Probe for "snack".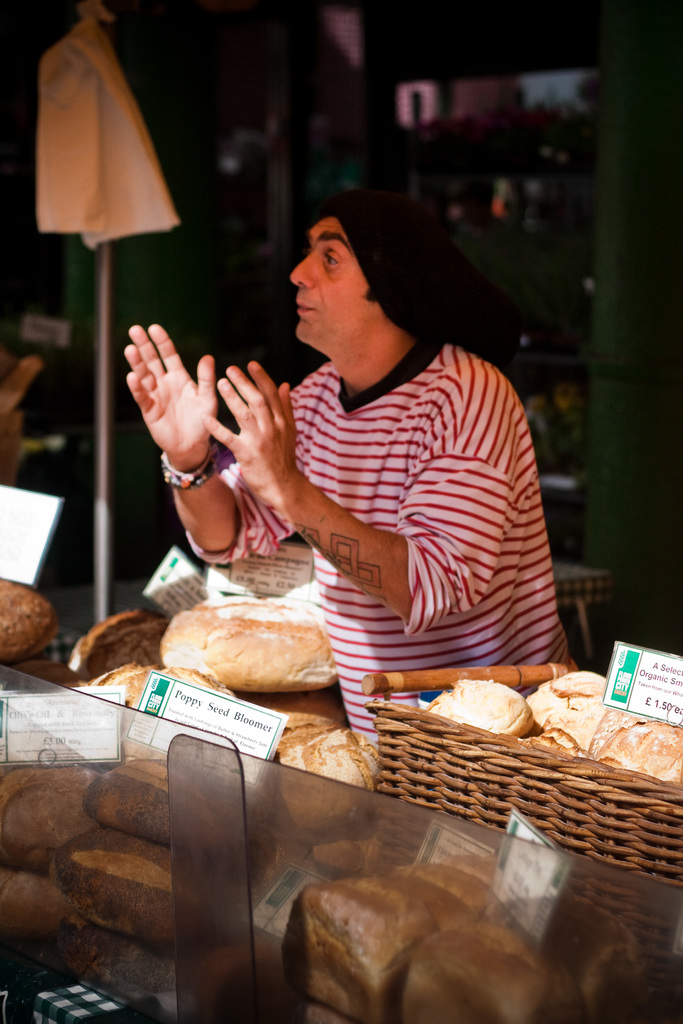
Probe result: Rect(0, 756, 111, 884).
